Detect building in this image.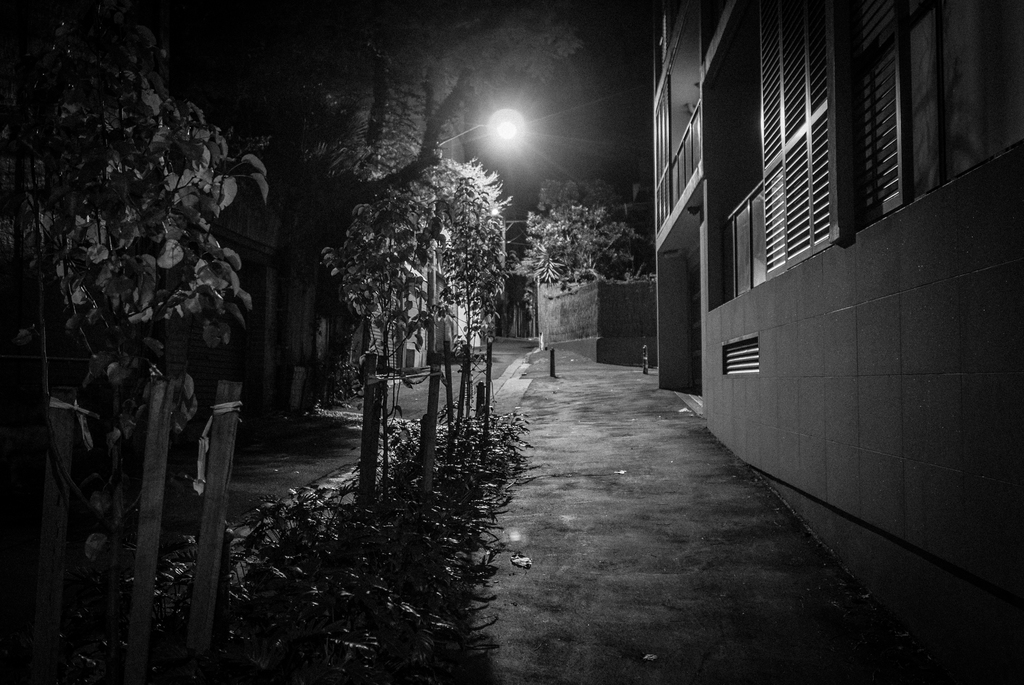
Detection: rect(638, 0, 1023, 609).
